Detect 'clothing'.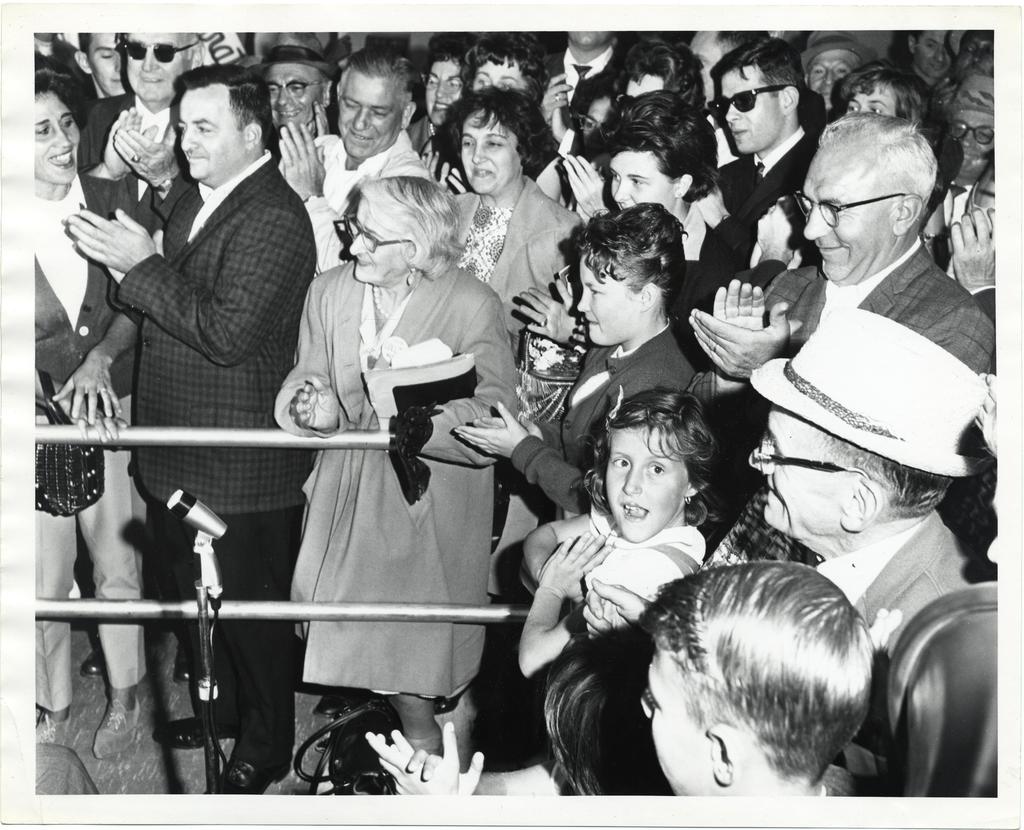
Detected at crop(764, 234, 1009, 522).
